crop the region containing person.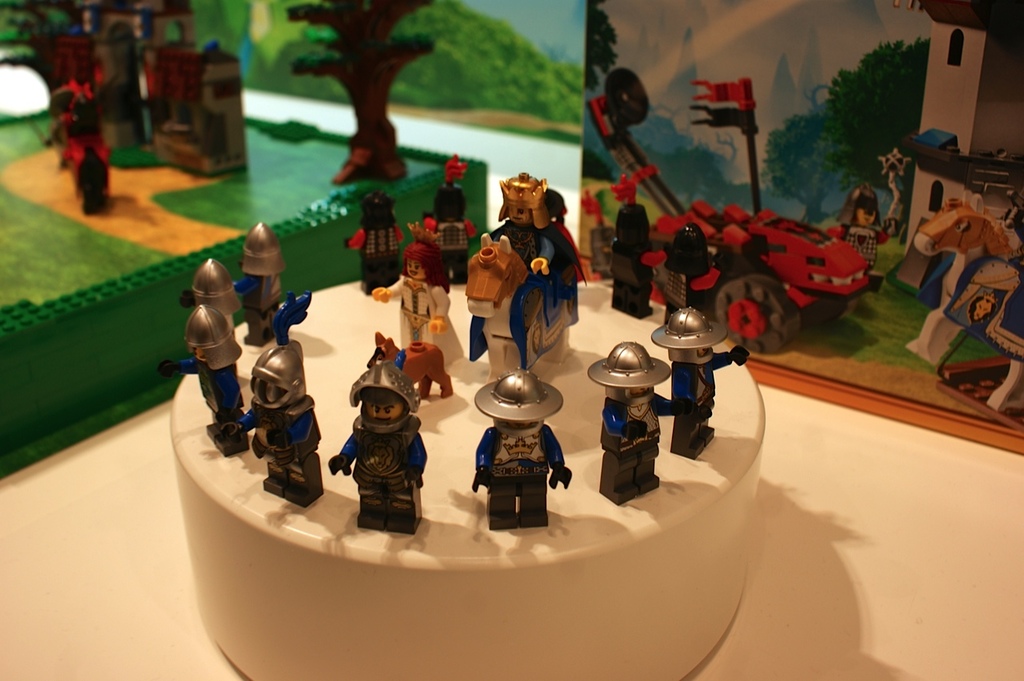
Crop region: crop(474, 369, 575, 527).
